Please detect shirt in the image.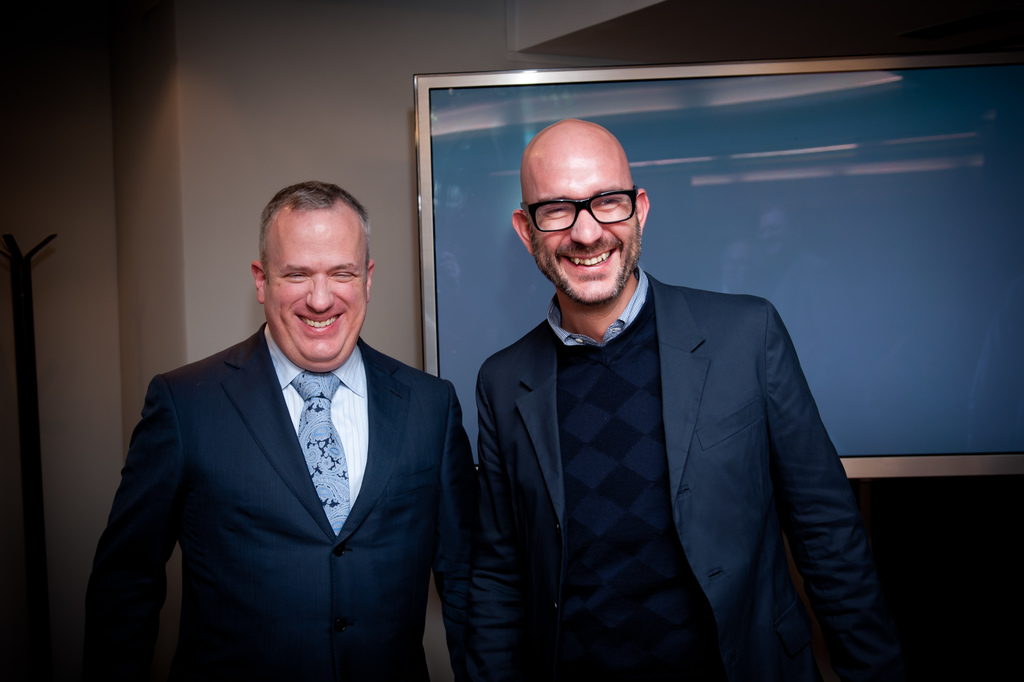
bbox=[266, 326, 365, 492].
